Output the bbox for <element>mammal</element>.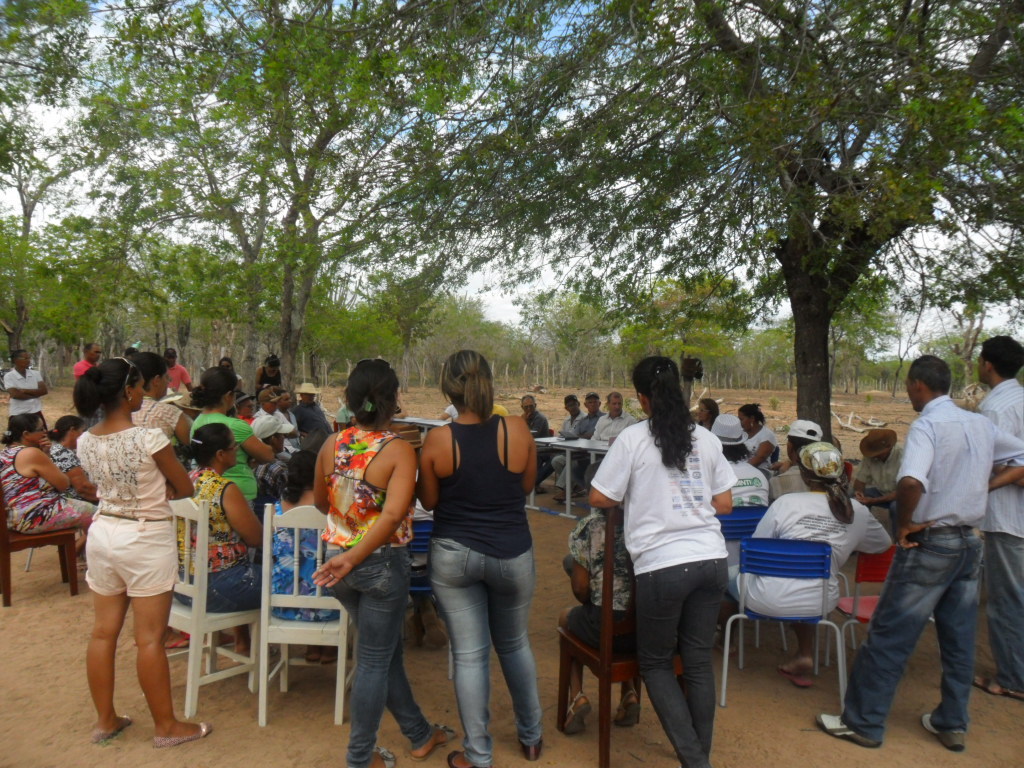
492,387,513,415.
